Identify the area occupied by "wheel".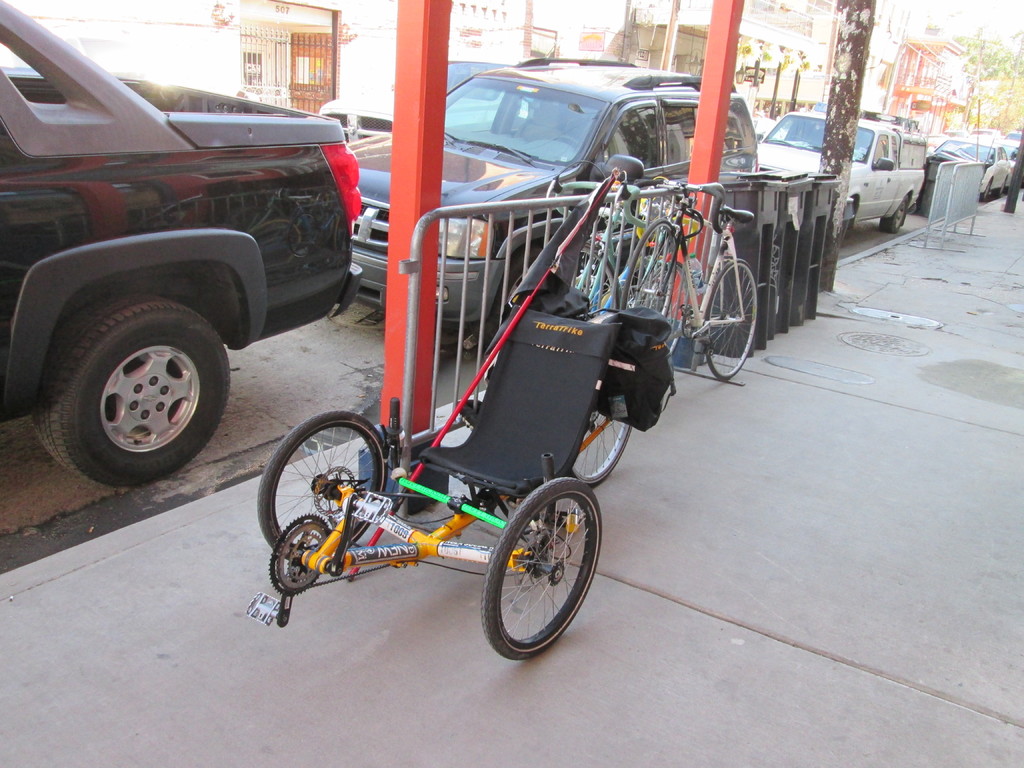
Area: crop(561, 236, 620, 317).
